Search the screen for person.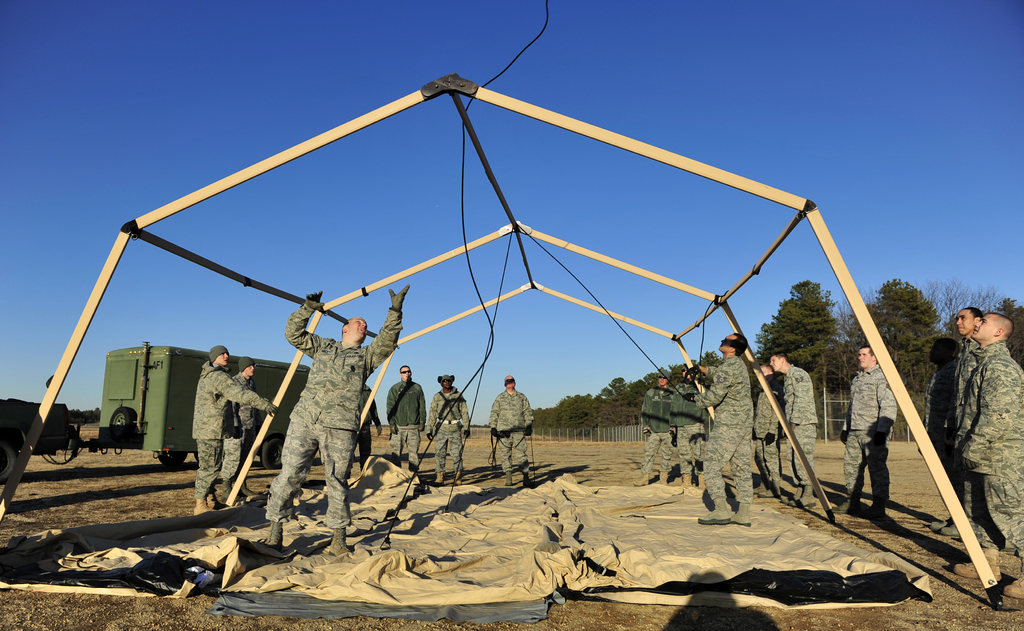
Found at select_region(769, 352, 817, 507).
